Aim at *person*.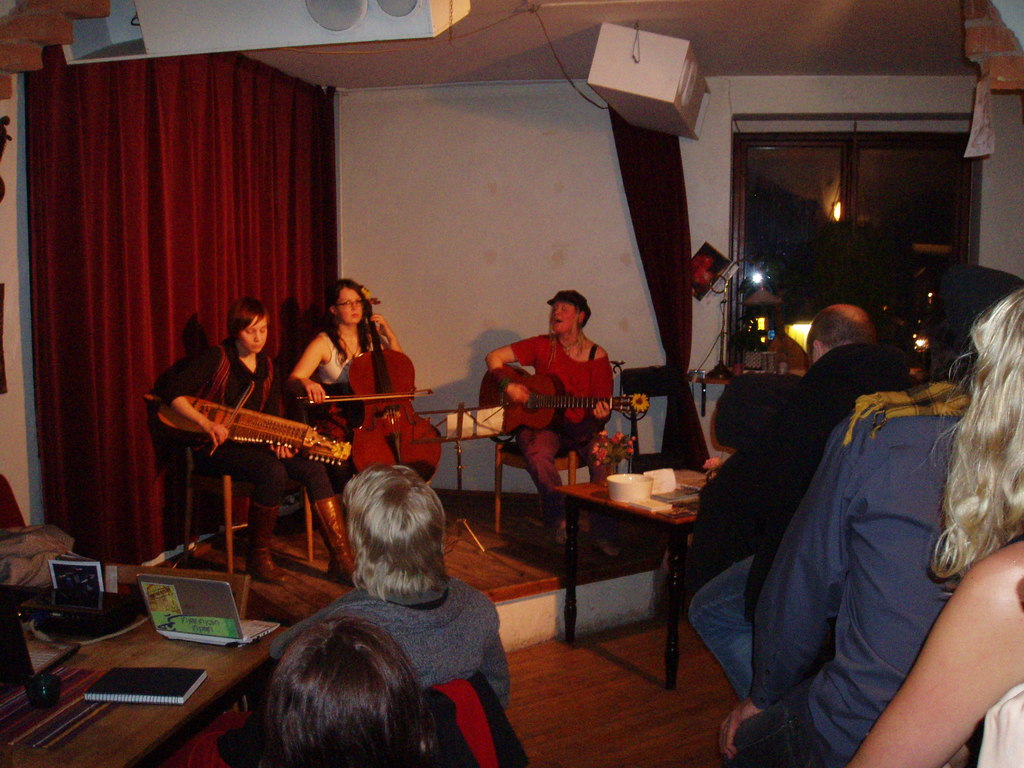
Aimed at {"left": 847, "top": 284, "right": 1023, "bottom": 767}.
